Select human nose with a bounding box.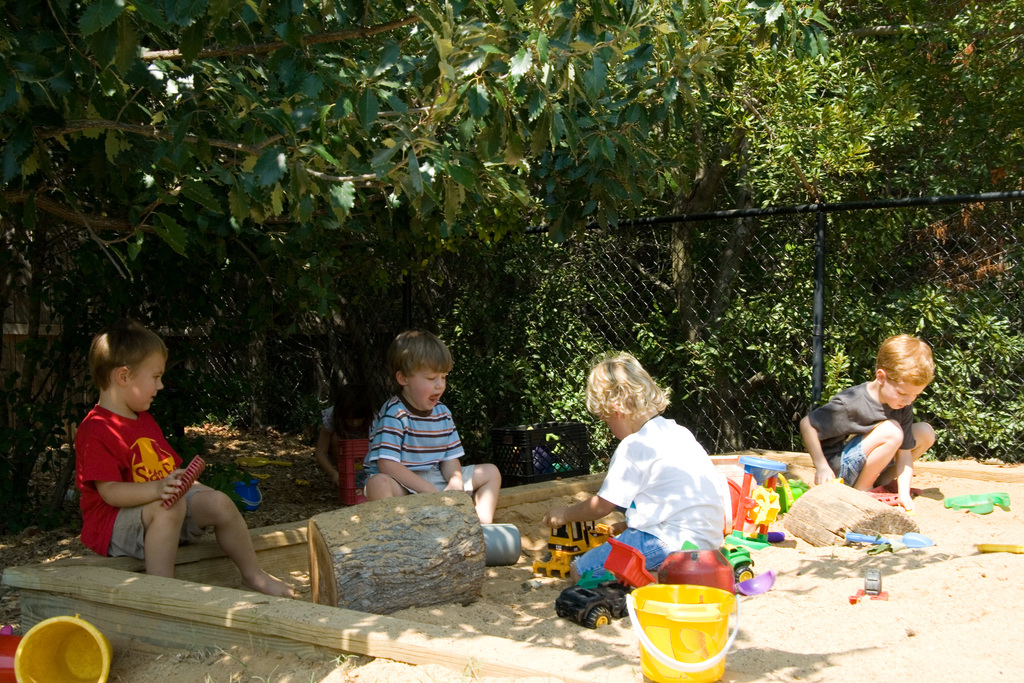
(x1=156, y1=381, x2=165, y2=393).
